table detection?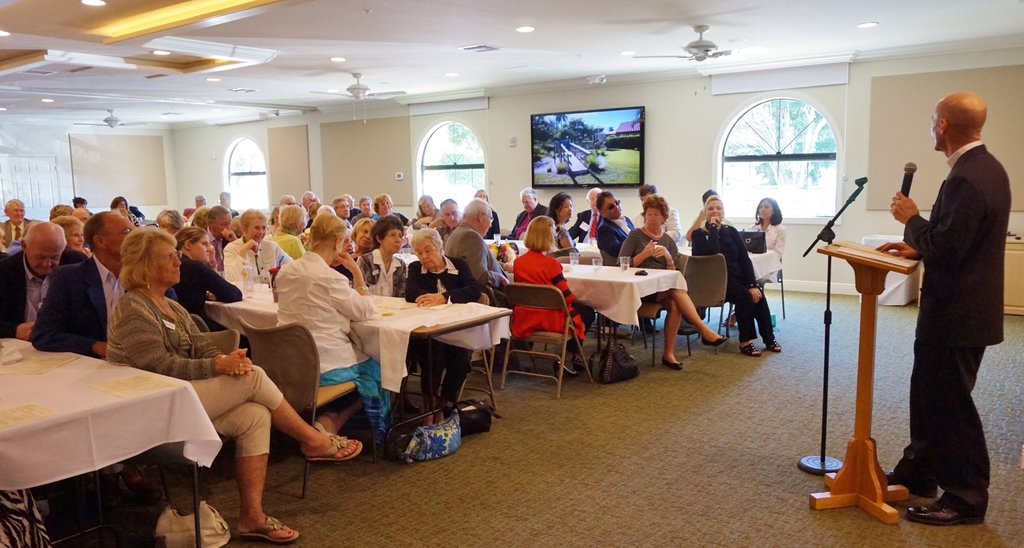
0/337/220/547
